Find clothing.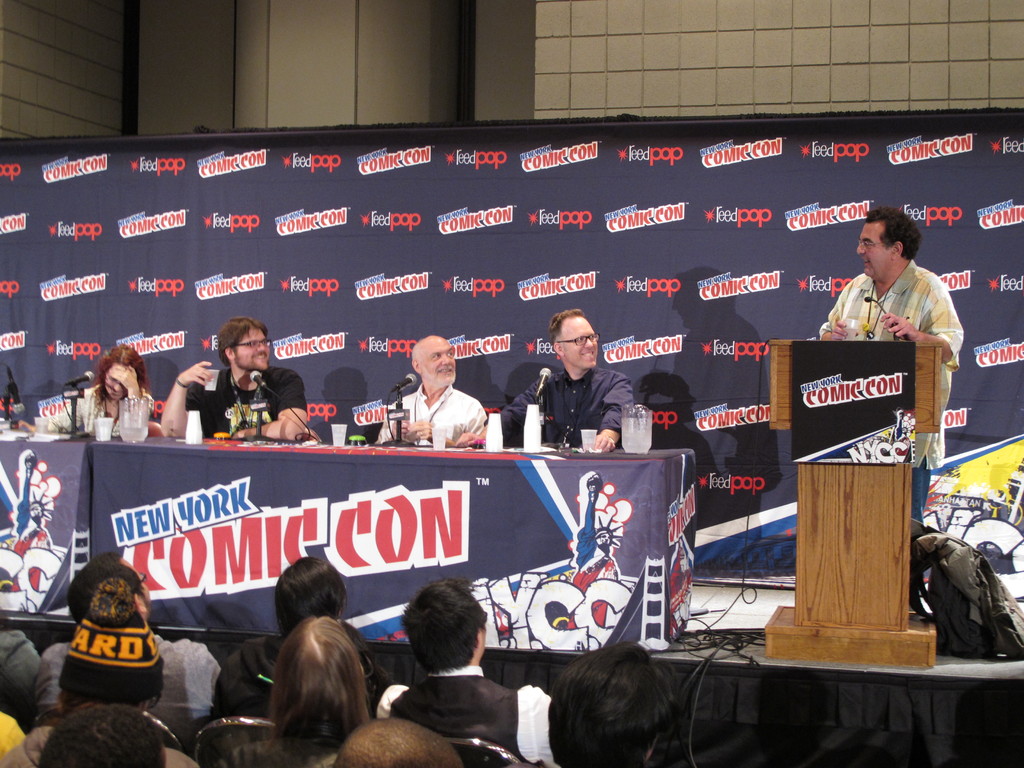
box(182, 366, 308, 438).
